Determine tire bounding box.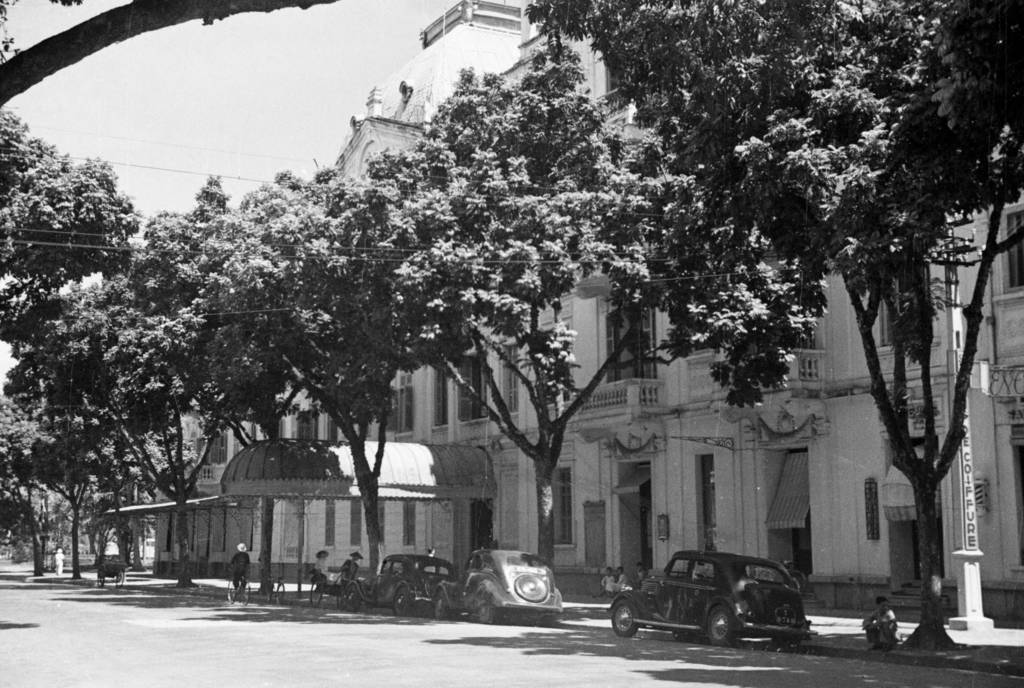
Determined: [430, 593, 455, 613].
